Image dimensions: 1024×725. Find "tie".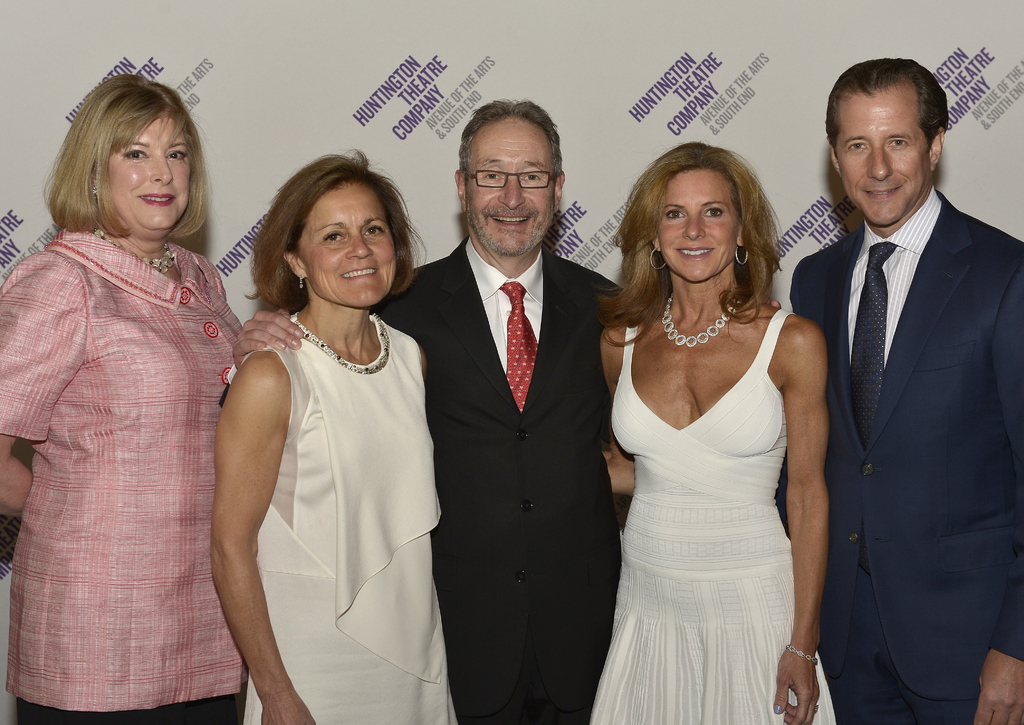
x1=499, y1=278, x2=540, y2=412.
